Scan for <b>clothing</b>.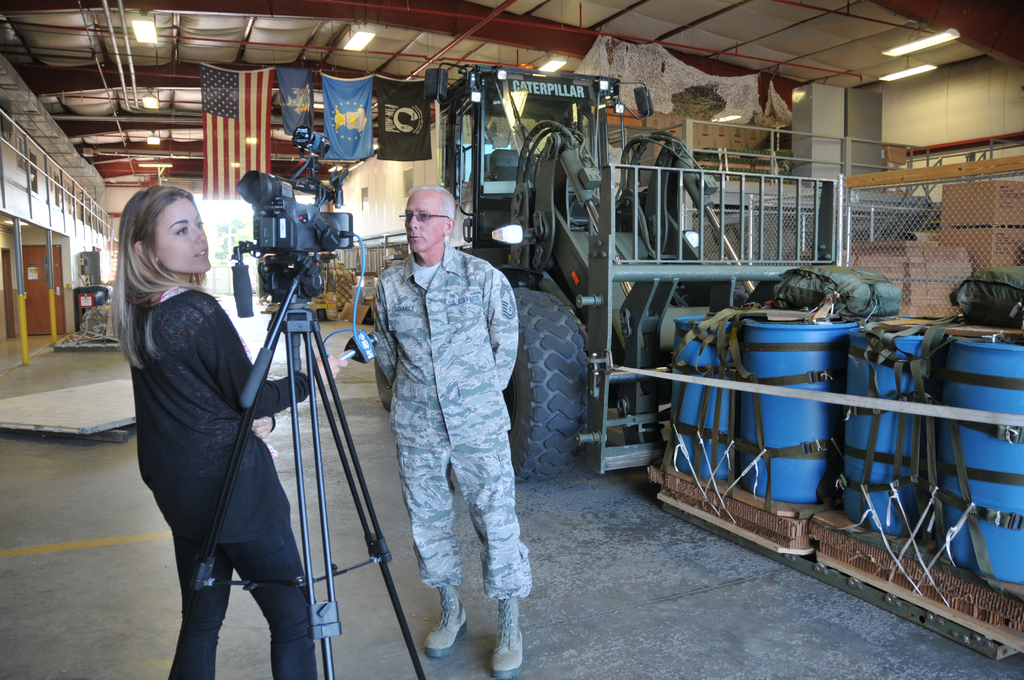
Scan result: {"x1": 371, "y1": 236, "x2": 533, "y2": 597}.
